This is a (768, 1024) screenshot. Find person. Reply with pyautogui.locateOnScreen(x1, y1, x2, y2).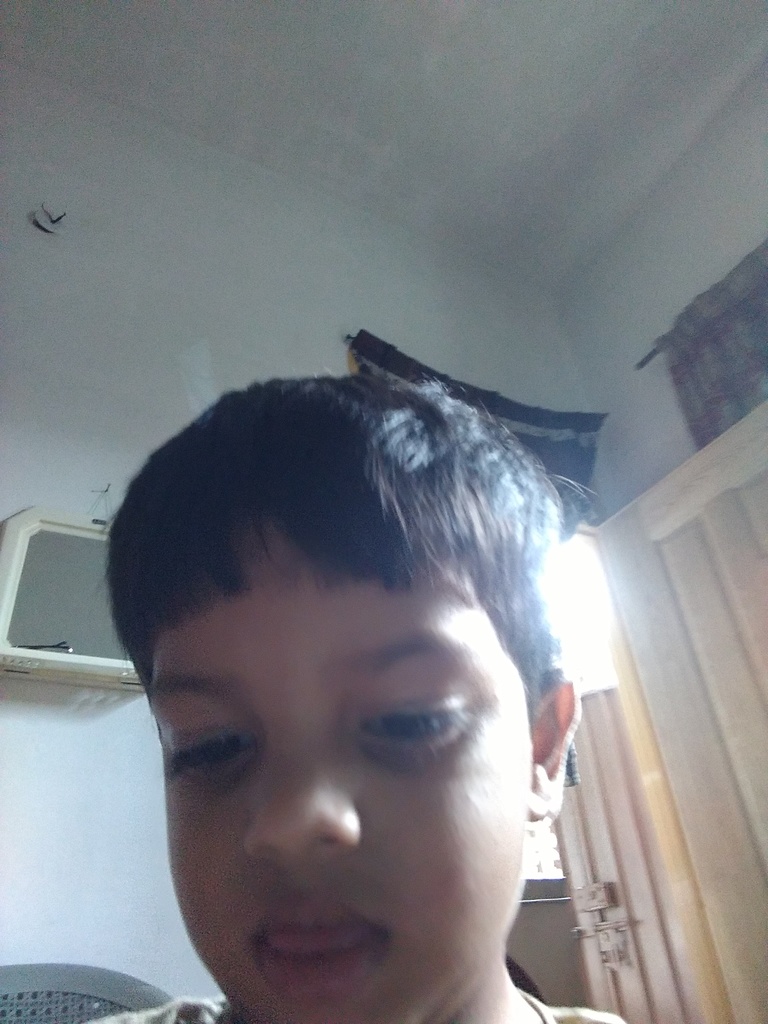
pyautogui.locateOnScreen(74, 303, 636, 1014).
